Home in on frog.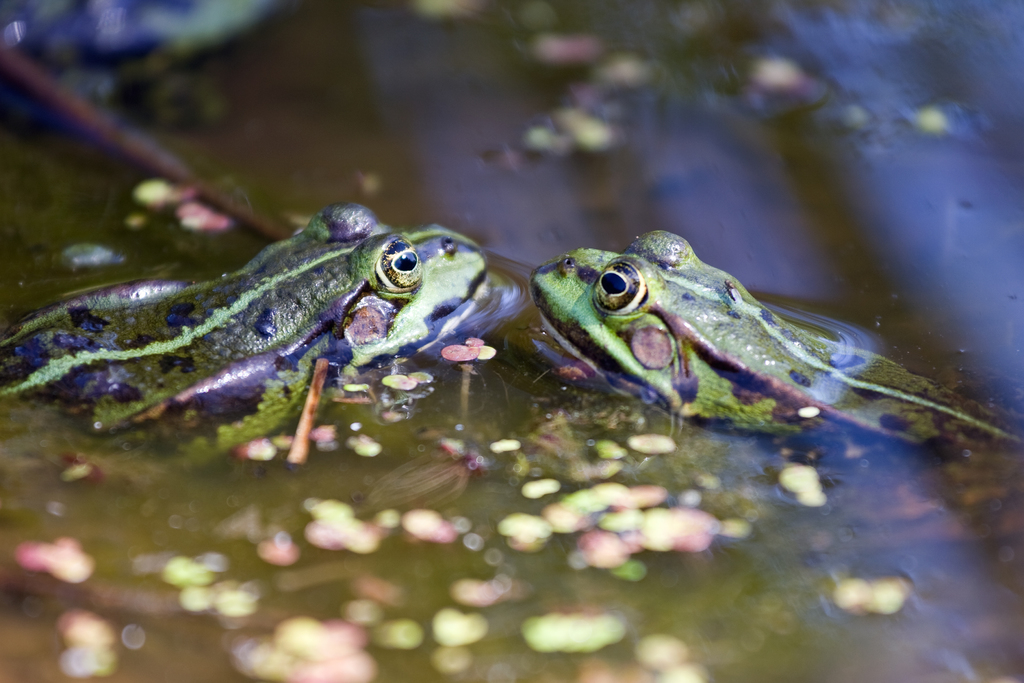
Homed in at BBox(529, 229, 1023, 543).
